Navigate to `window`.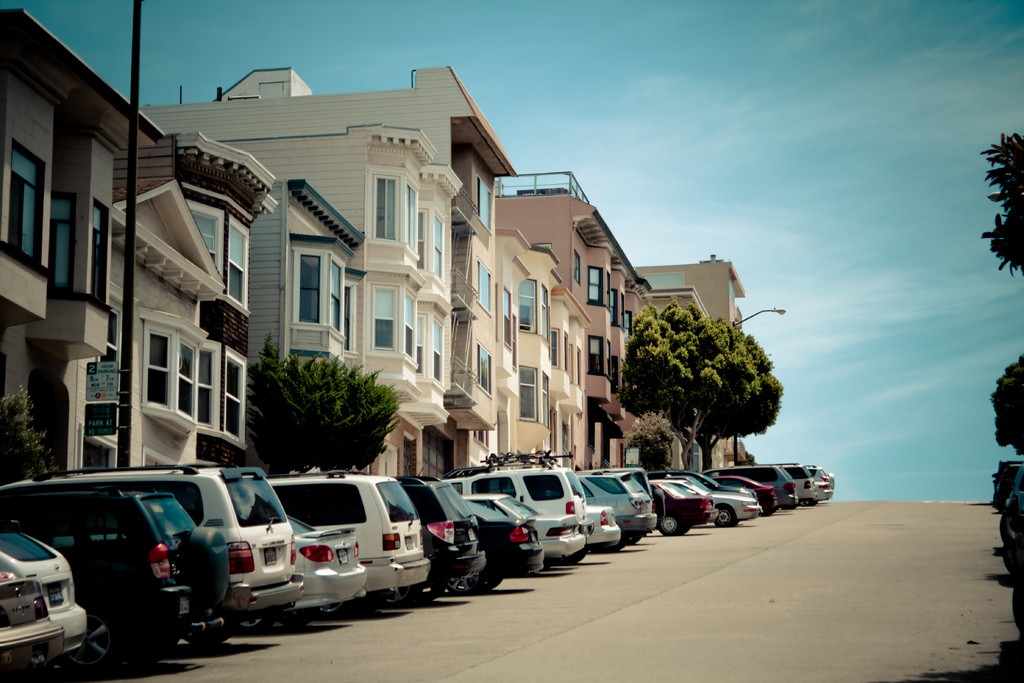
Navigation target: (475, 343, 493, 399).
